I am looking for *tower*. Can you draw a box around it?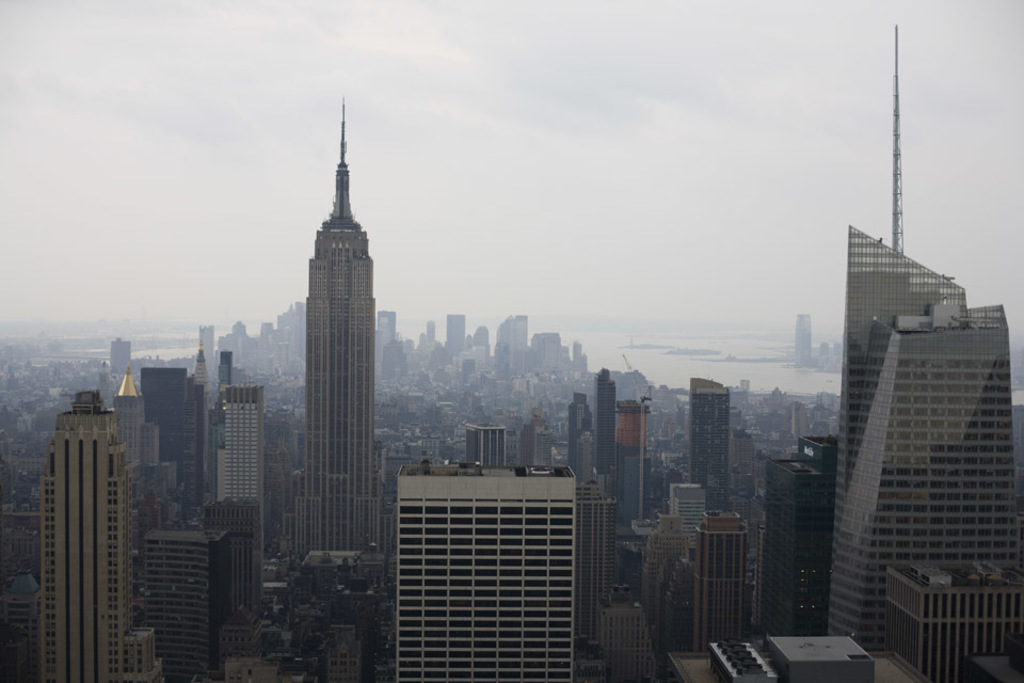
Sure, the bounding box is 596:374:615:476.
